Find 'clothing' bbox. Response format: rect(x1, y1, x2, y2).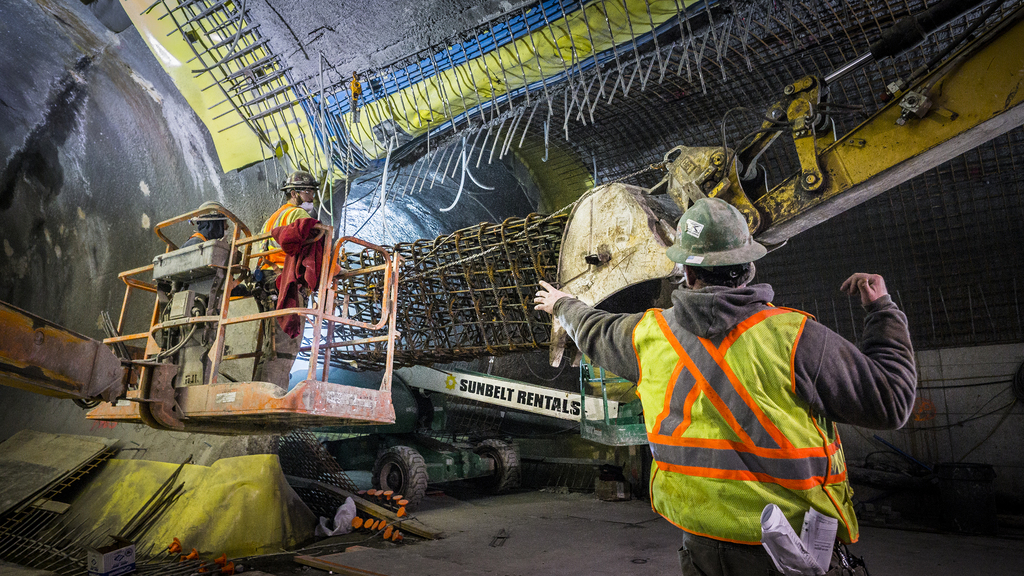
rect(554, 288, 920, 570).
